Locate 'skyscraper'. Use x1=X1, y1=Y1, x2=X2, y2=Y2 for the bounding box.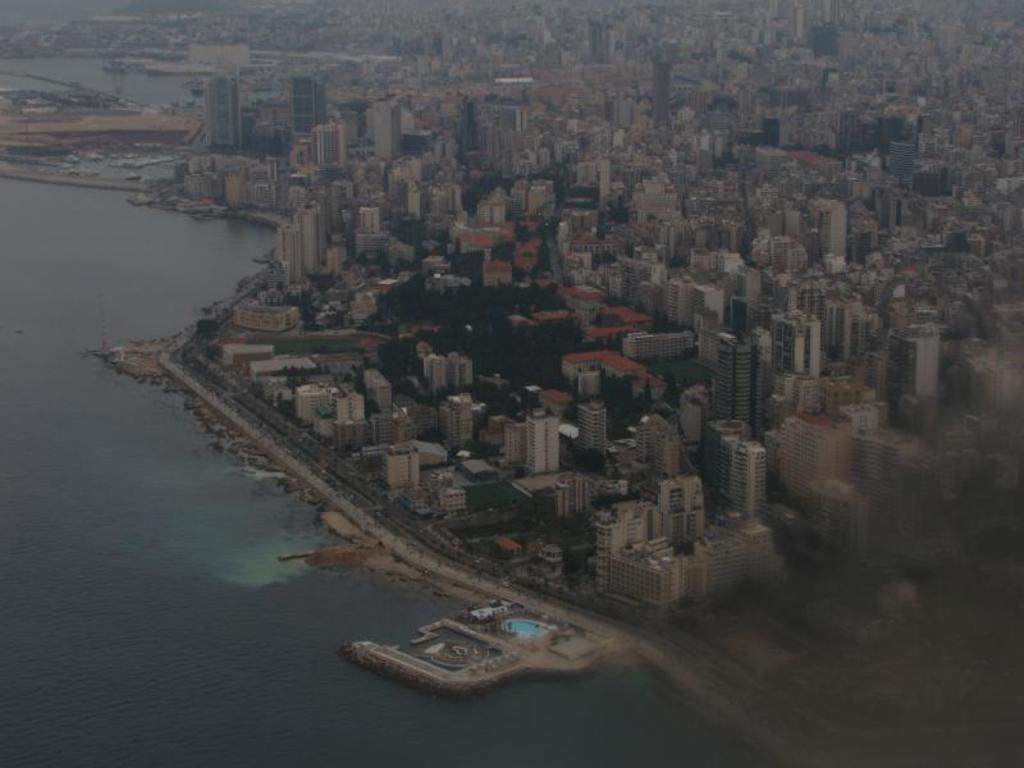
x1=361, y1=367, x2=394, y2=415.
